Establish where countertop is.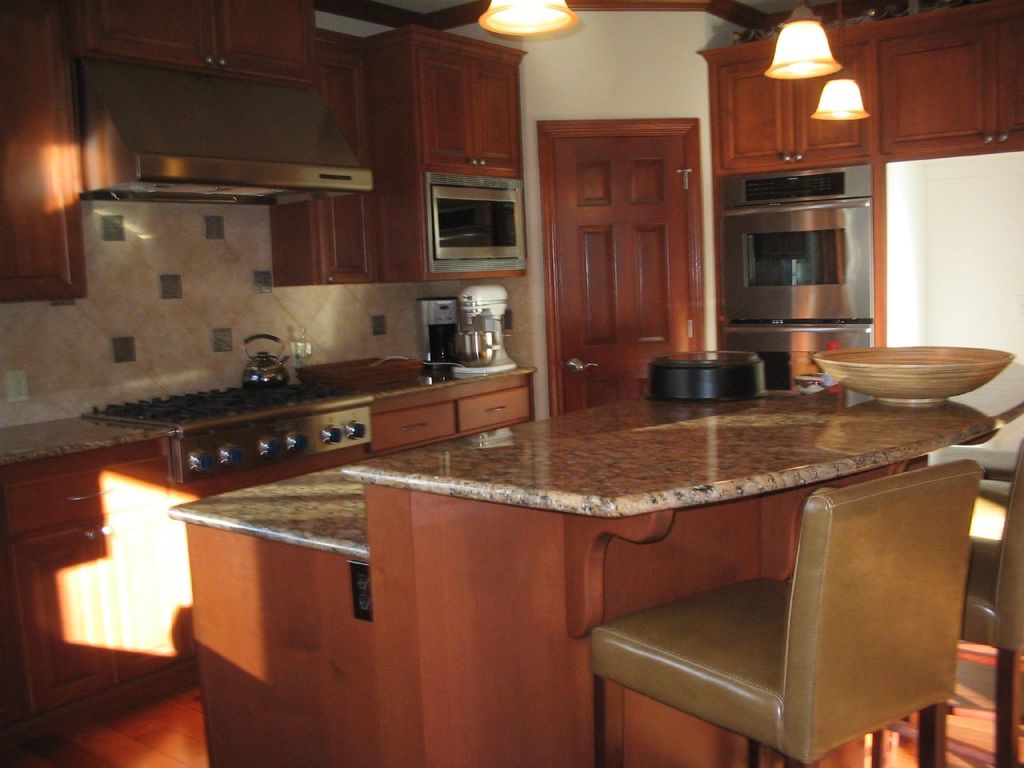
Established at (166,470,369,566).
